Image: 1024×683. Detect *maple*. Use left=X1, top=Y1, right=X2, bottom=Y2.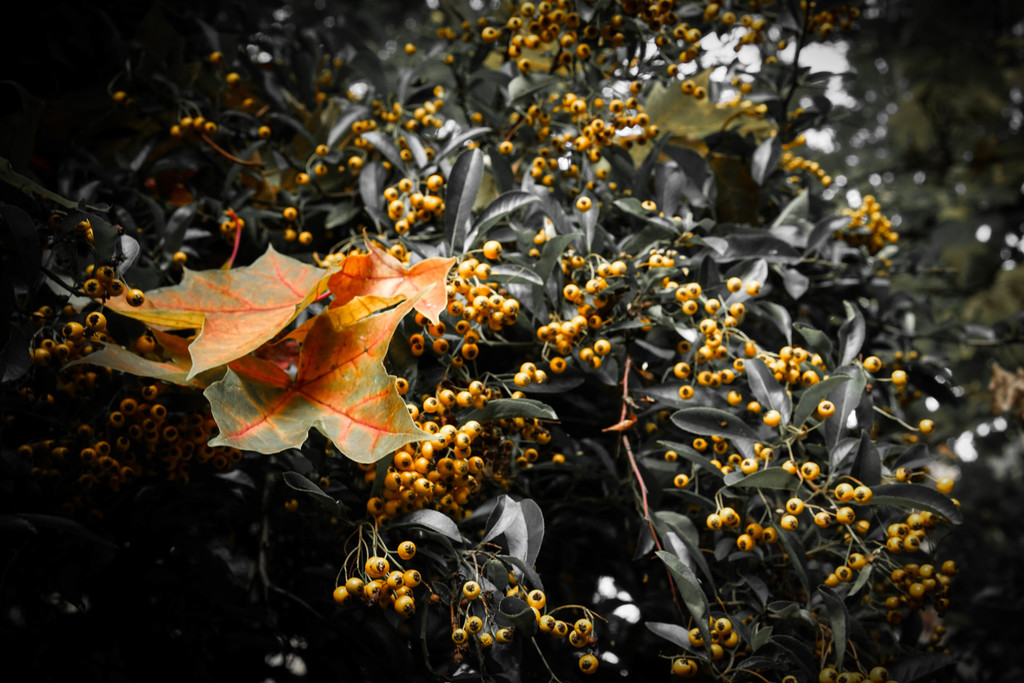
left=44, top=209, right=451, bottom=448.
